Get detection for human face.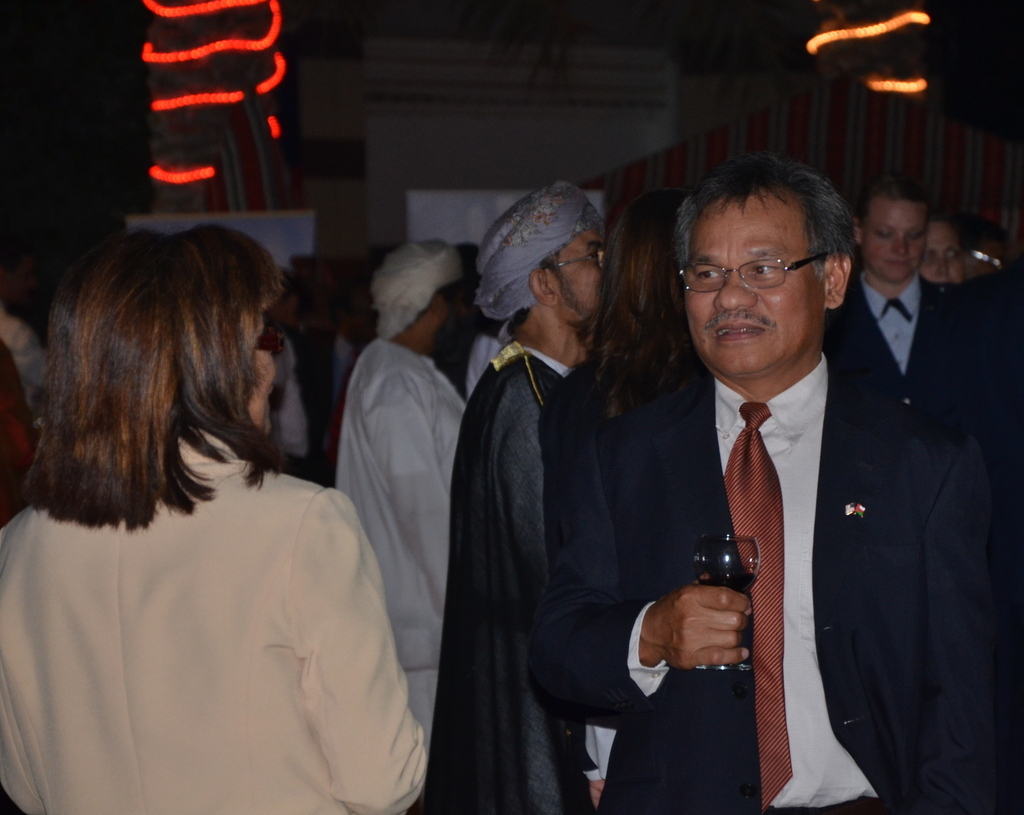
Detection: box(682, 190, 824, 373).
